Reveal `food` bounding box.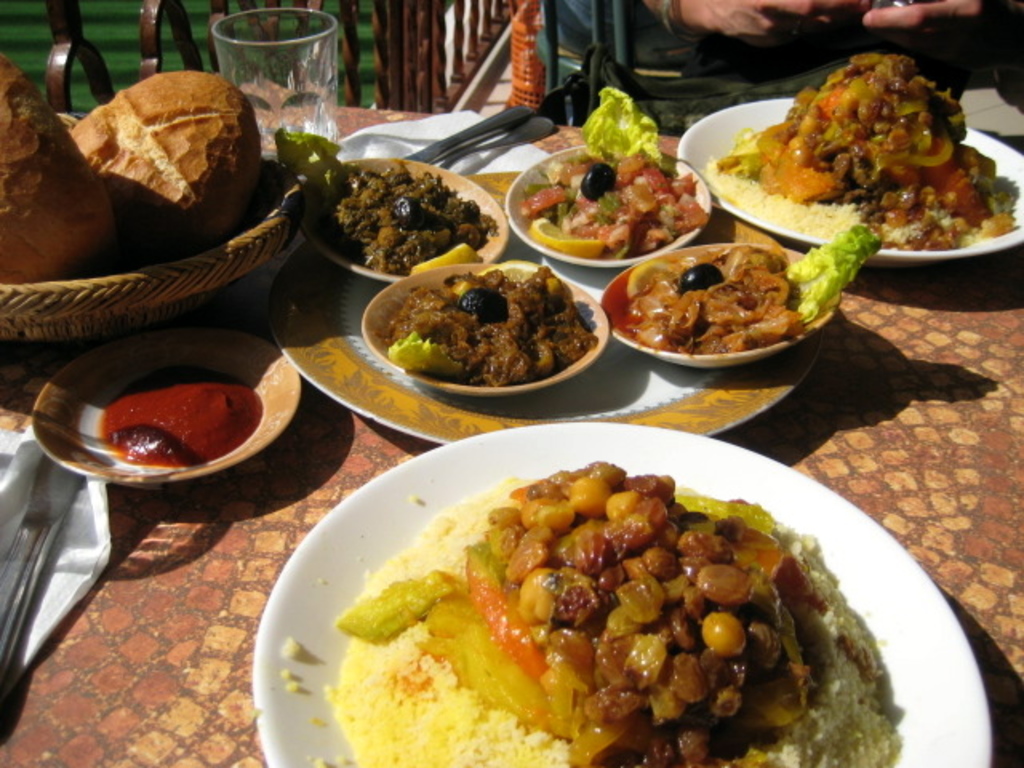
Revealed: x1=69, y1=67, x2=261, y2=272.
